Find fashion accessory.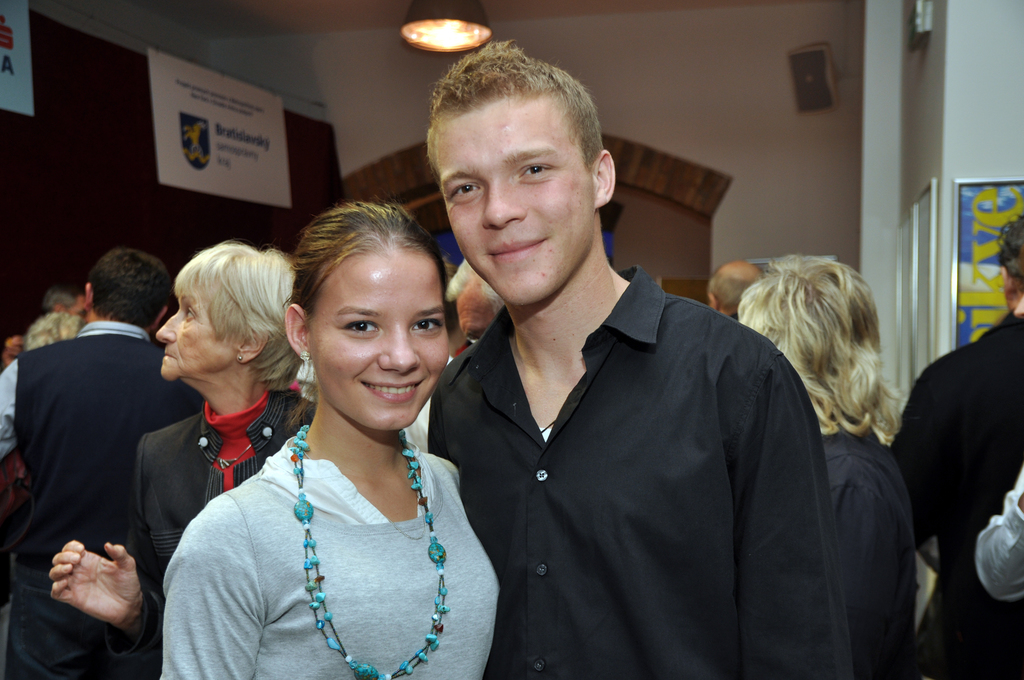
crop(294, 417, 451, 679).
